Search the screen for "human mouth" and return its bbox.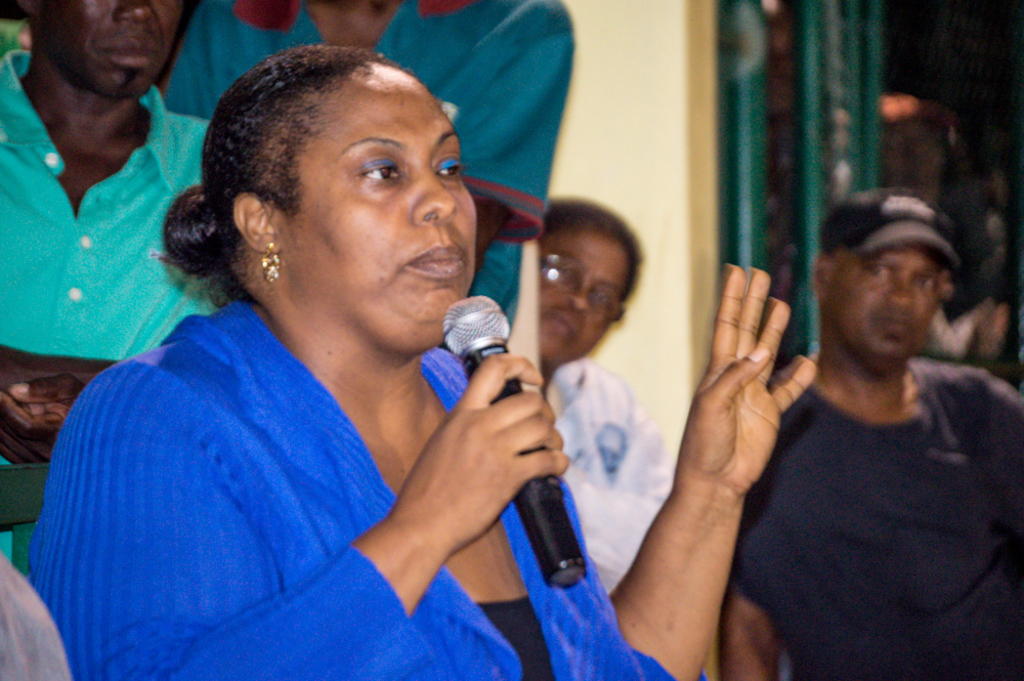
Found: <bbox>548, 308, 580, 334</bbox>.
